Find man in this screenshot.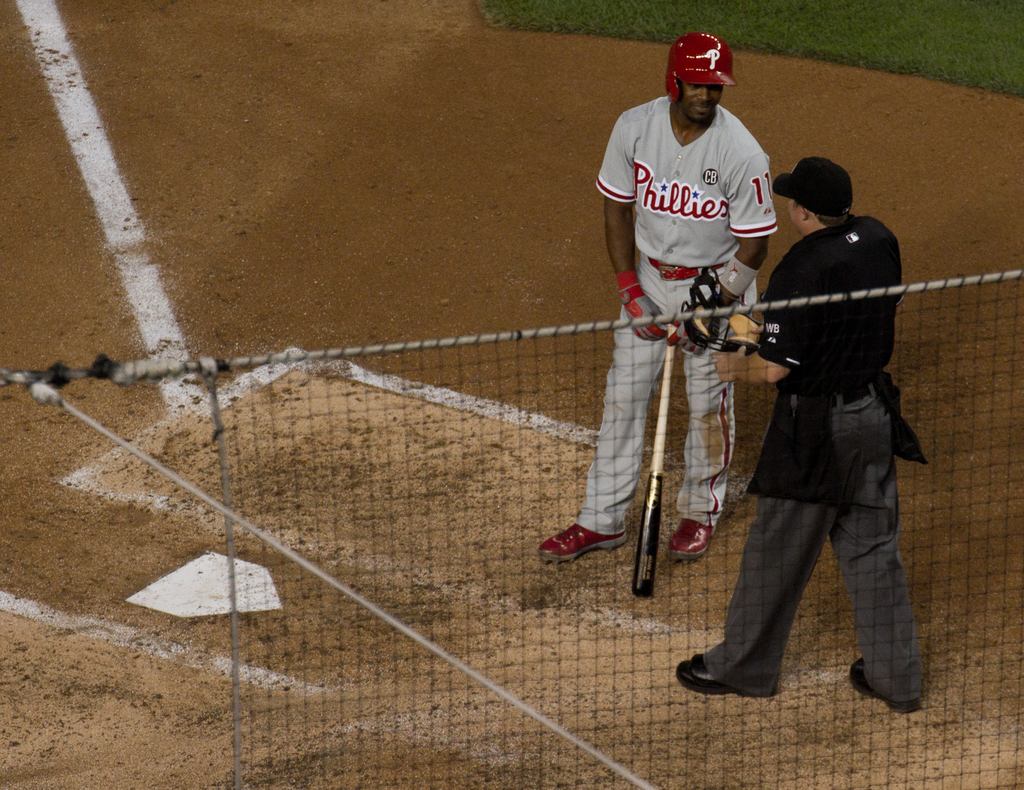
The bounding box for man is bbox=[541, 31, 780, 570].
